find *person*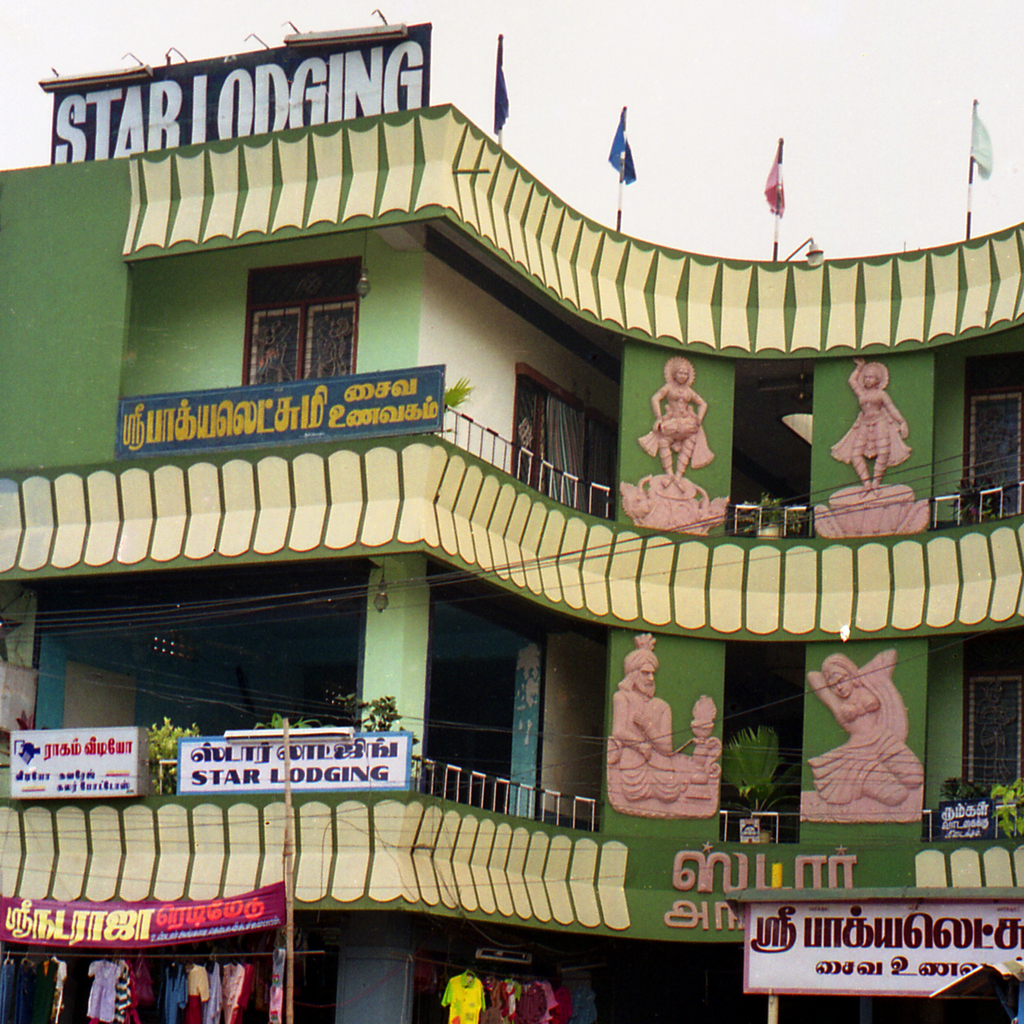
detection(811, 650, 925, 799)
